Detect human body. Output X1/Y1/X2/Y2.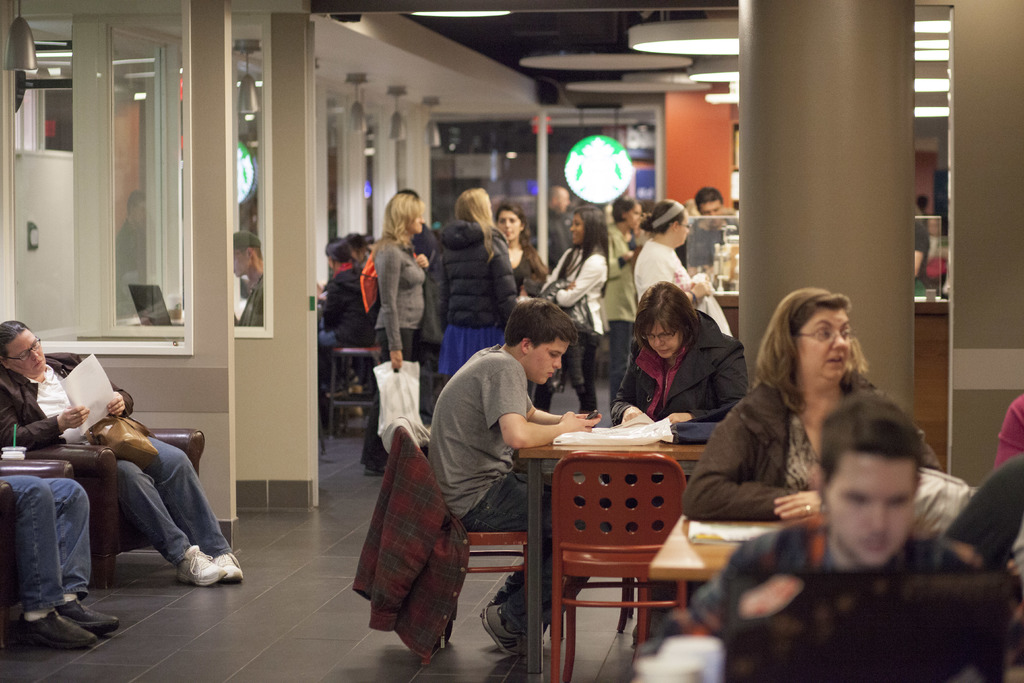
420/294/592/655.
